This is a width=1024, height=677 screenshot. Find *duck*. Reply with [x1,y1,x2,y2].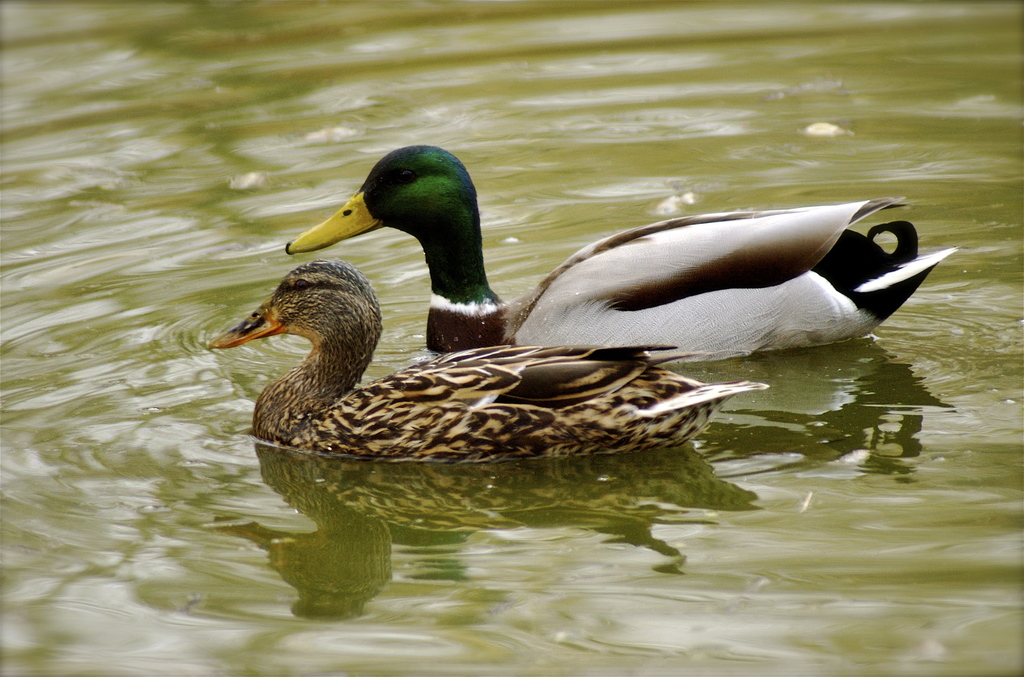
[206,260,765,468].
